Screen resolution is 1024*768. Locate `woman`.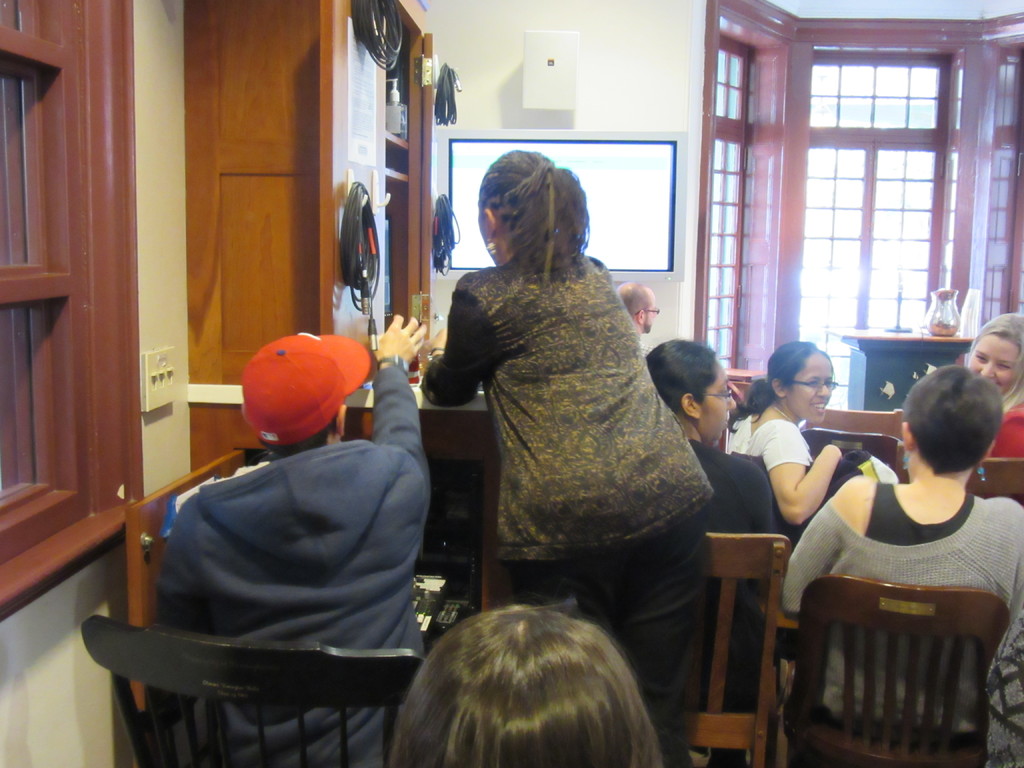
bbox(723, 336, 857, 526).
